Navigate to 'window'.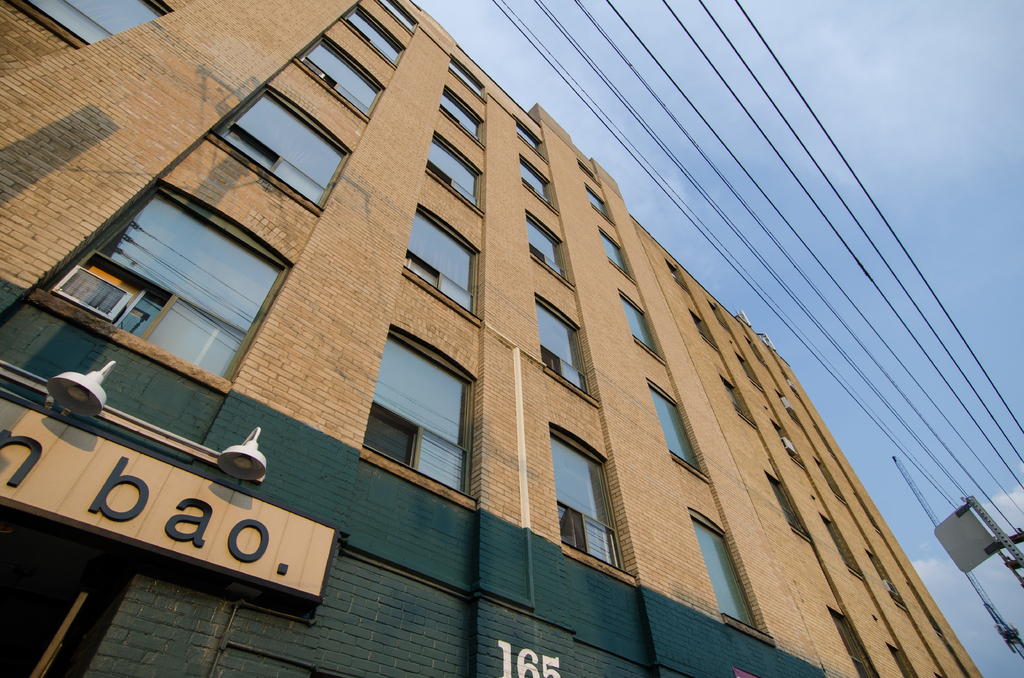
Navigation target: <bbox>525, 207, 572, 286</bbox>.
